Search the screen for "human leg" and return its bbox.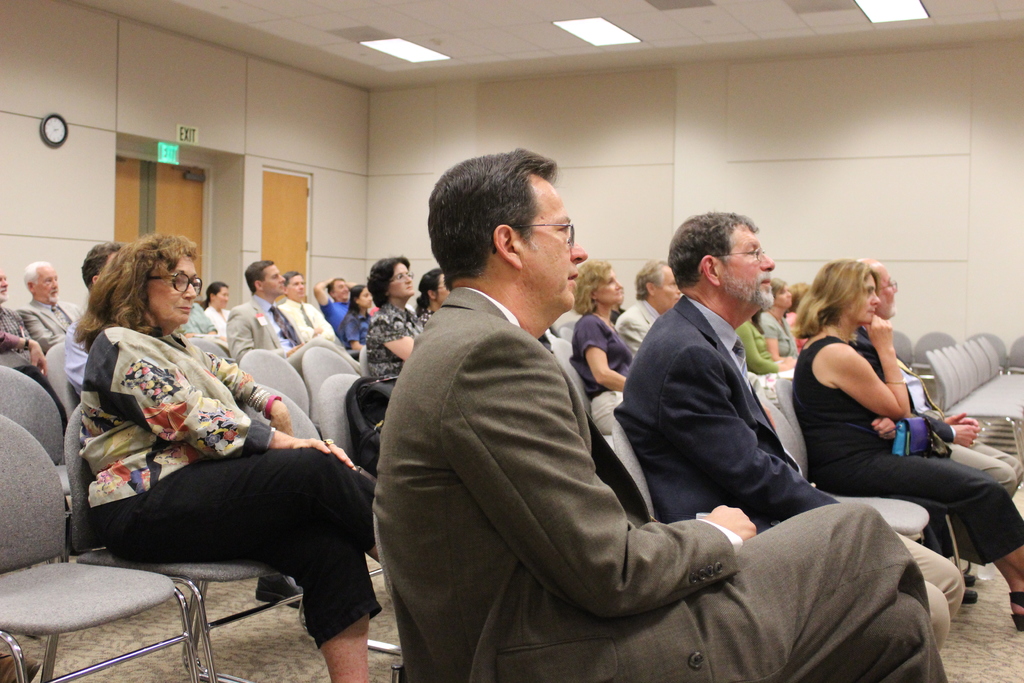
Found: (920,573,948,632).
